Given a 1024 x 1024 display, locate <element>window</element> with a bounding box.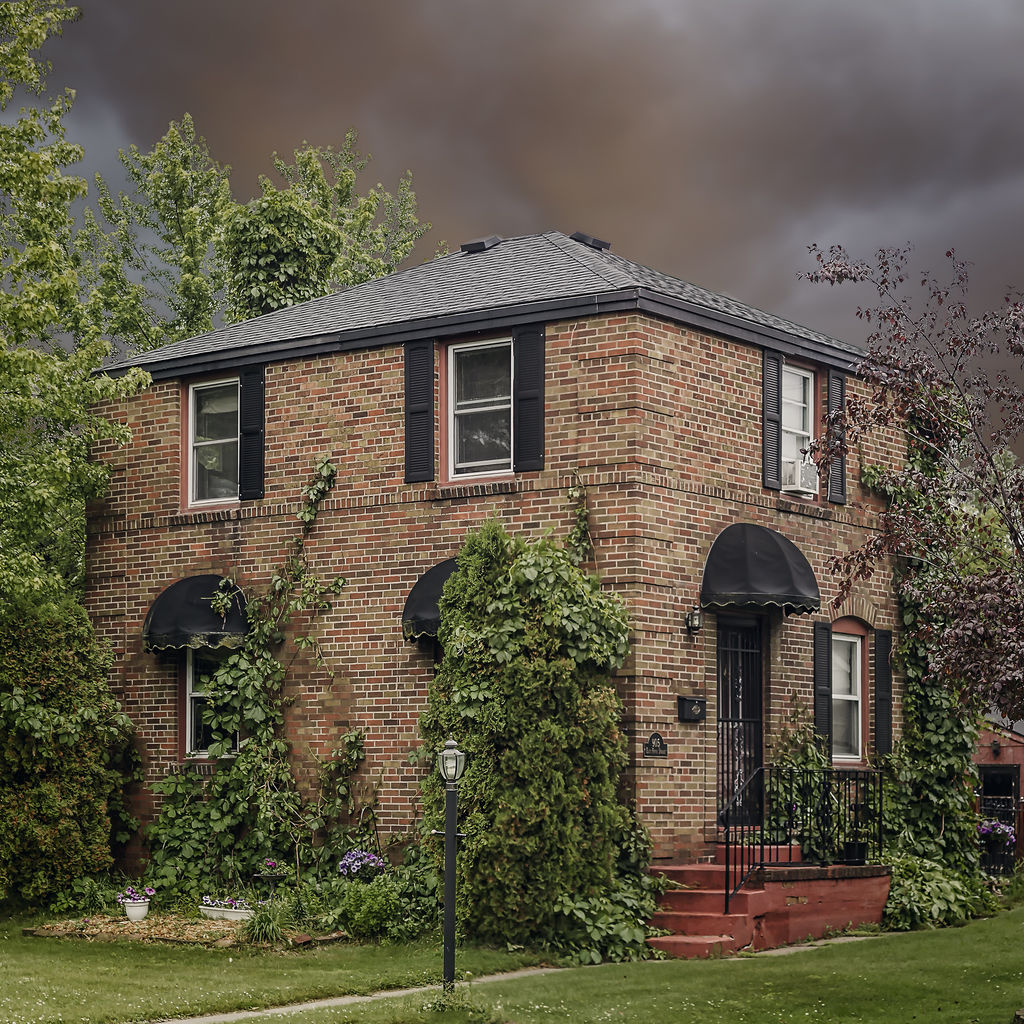
Located: [x1=774, y1=365, x2=813, y2=486].
